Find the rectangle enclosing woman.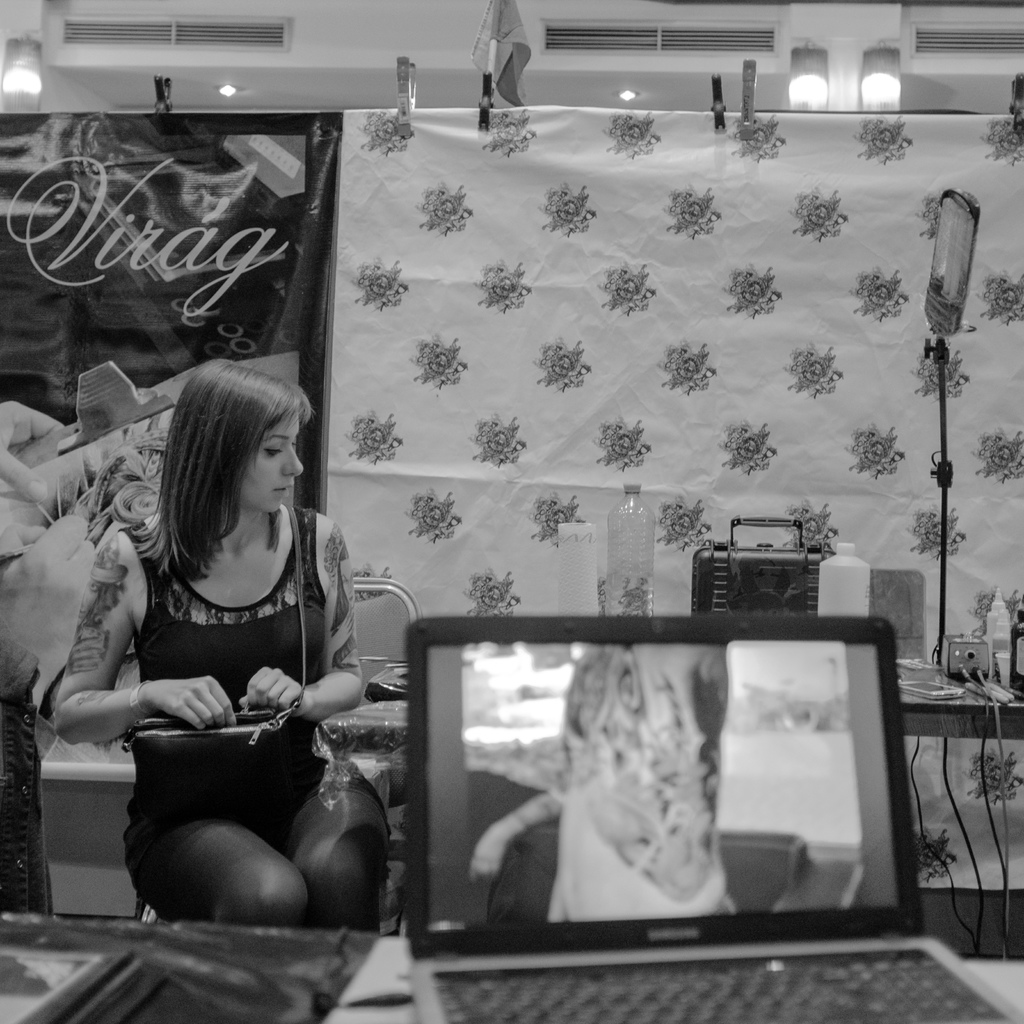
61/345/378/952.
